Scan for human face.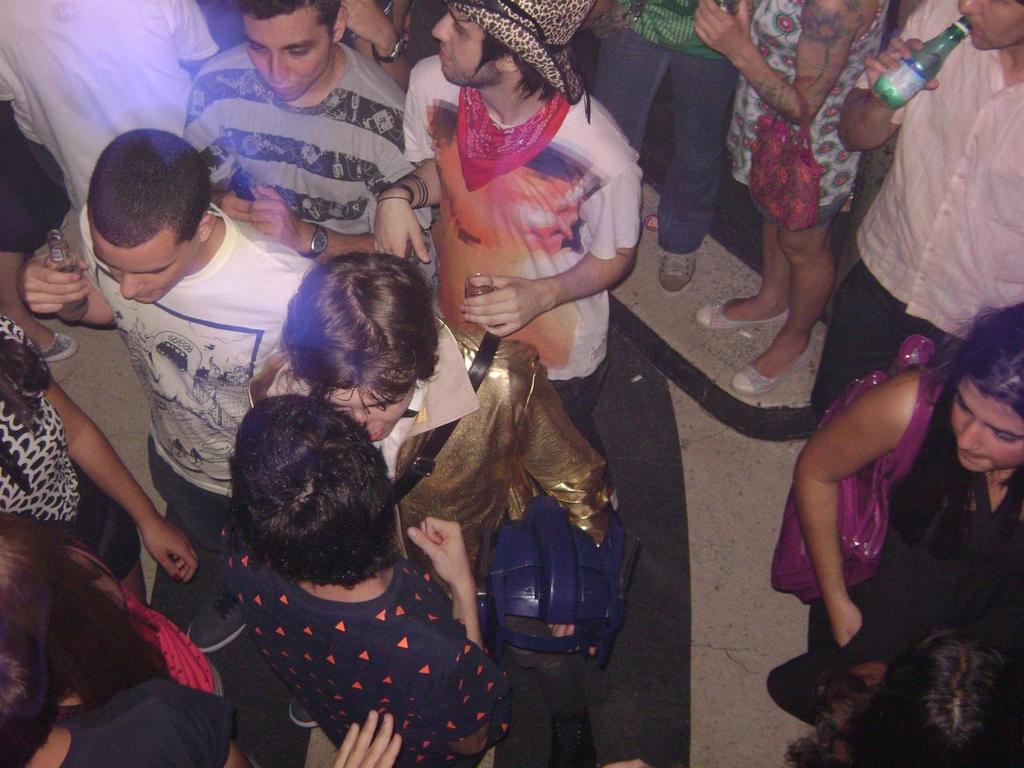
Scan result: <region>91, 226, 186, 309</region>.
